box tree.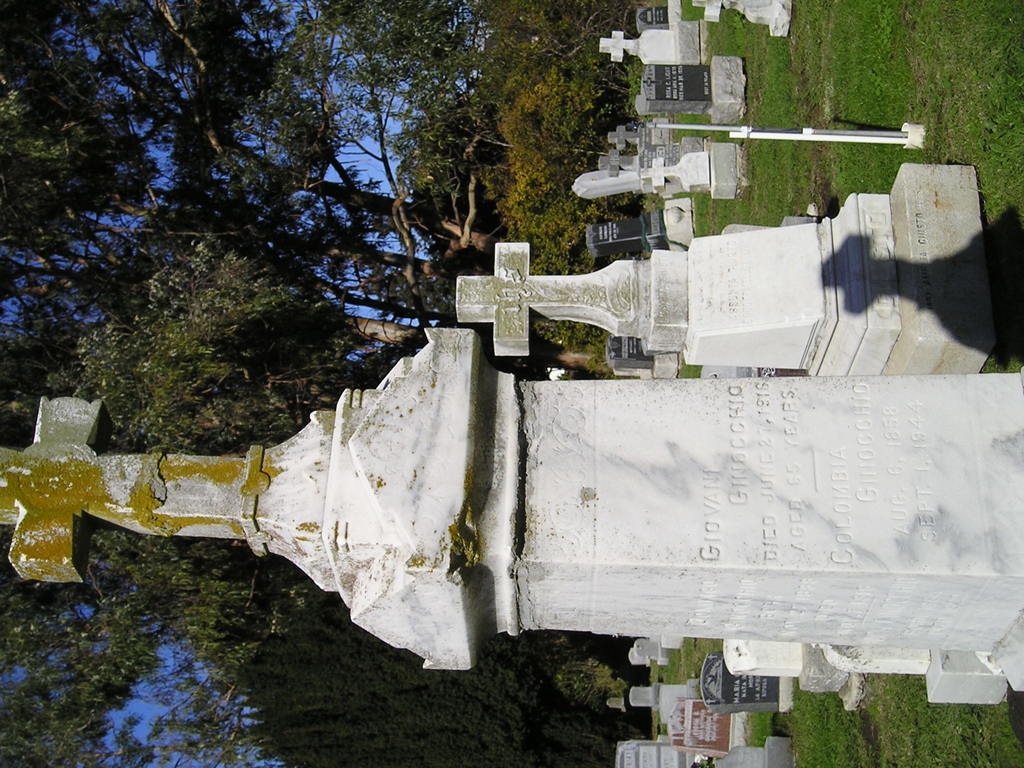
(left=0, top=197, right=641, bottom=767).
